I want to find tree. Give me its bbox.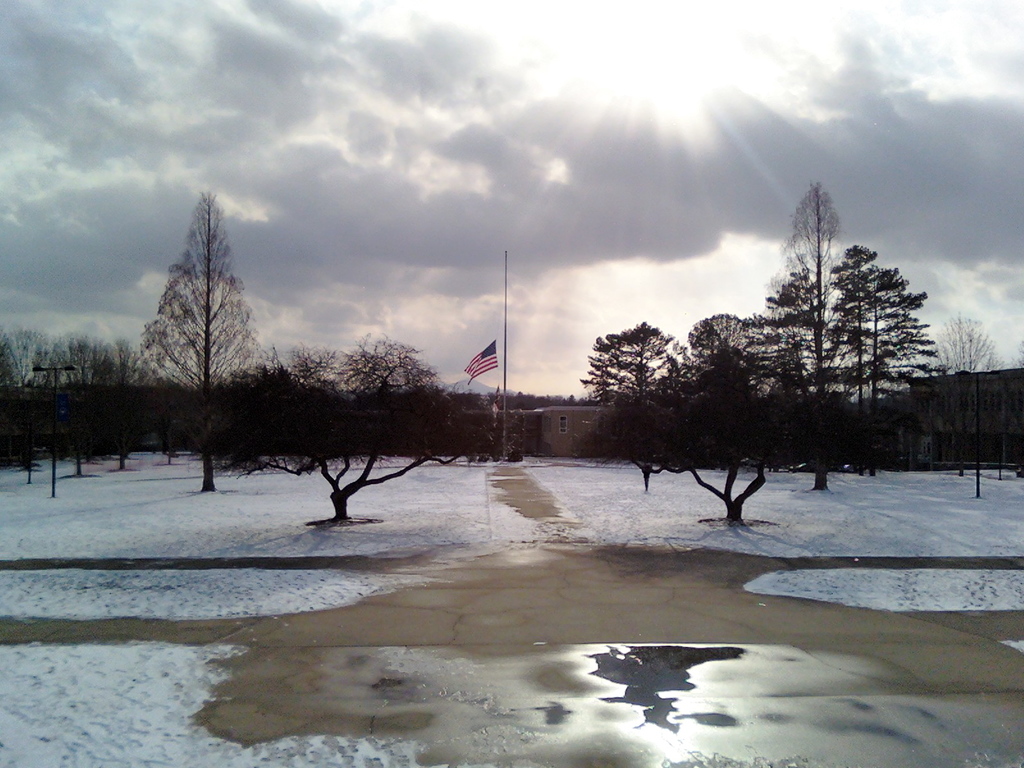
{"x1": 578, "y1": 320, "x2": 701, "y2": 485}.
